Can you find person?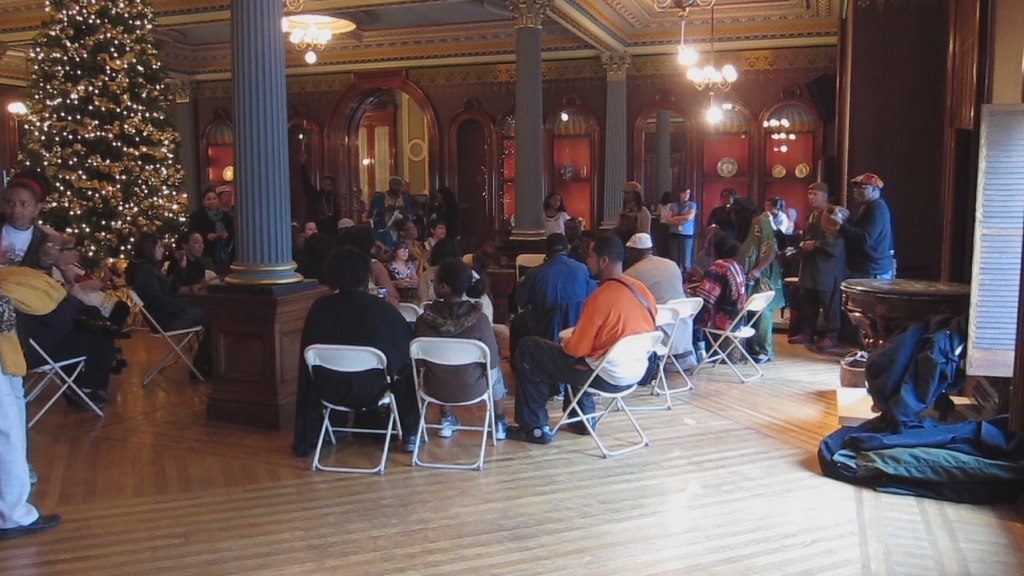
Yes, bounding box: 304 150 342 235.
